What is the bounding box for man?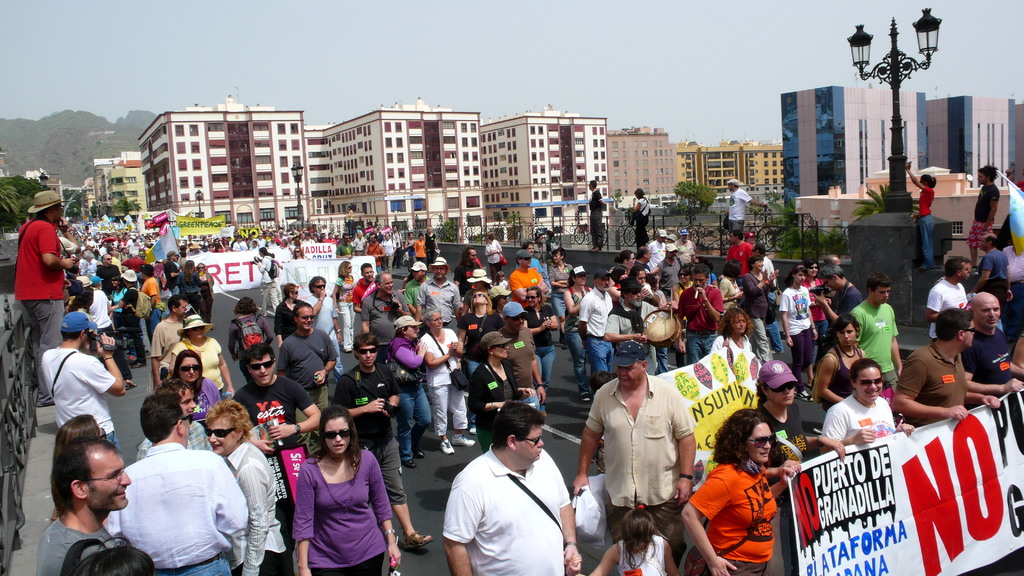
region(973, 233, 1013, 310).
